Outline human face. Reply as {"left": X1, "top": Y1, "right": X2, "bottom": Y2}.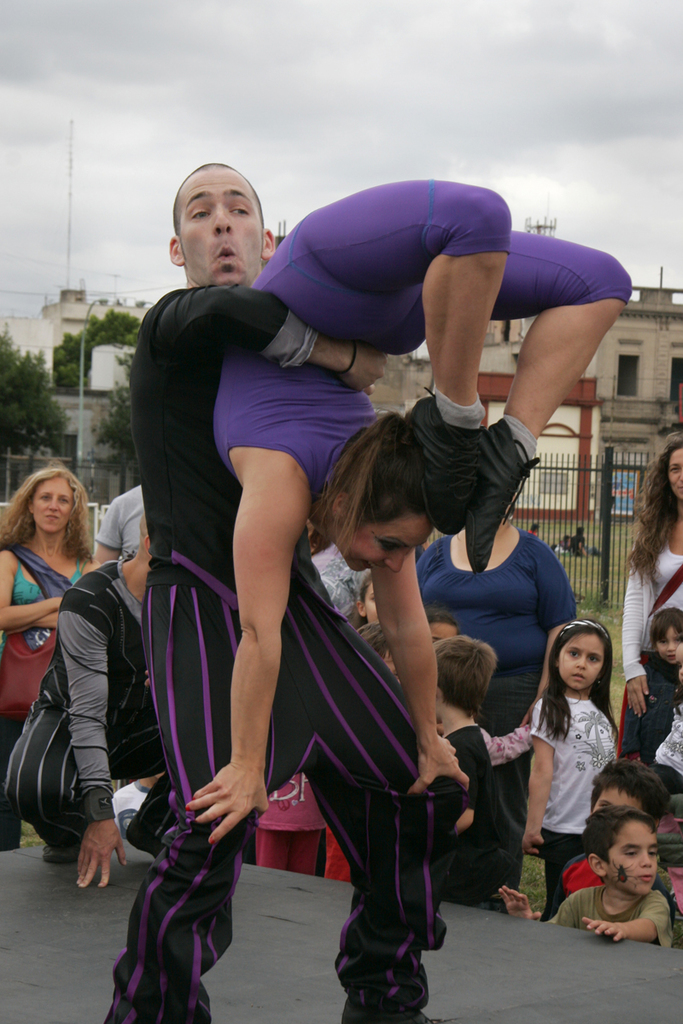
{"left": 341, "top": 507, "right": 439, "bottom": 573}.
